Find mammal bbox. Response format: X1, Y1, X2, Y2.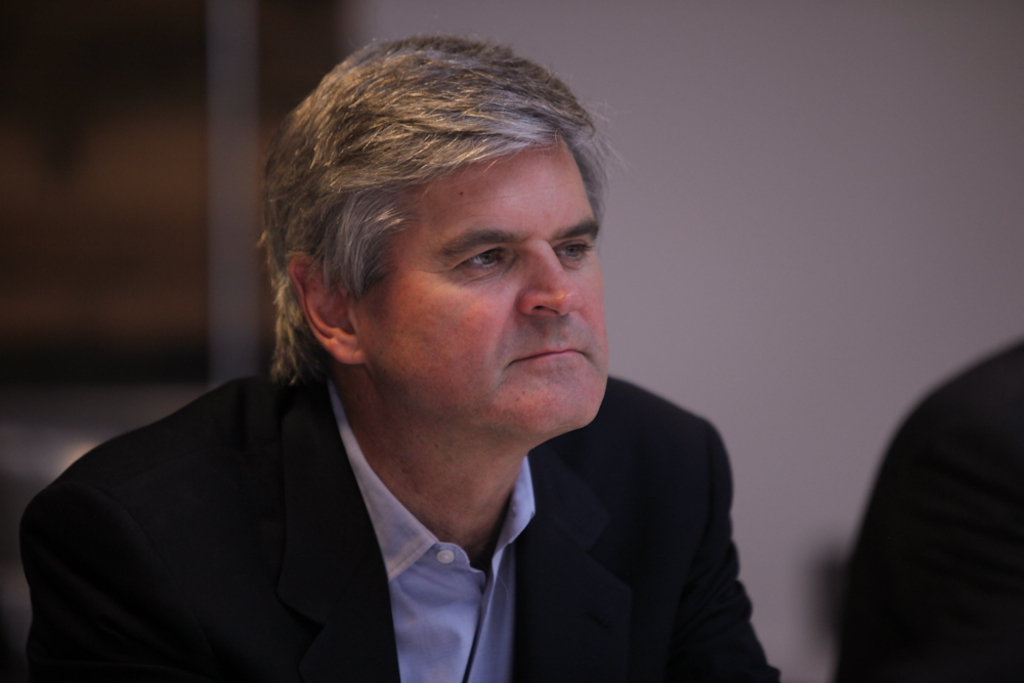
834, 334, 1023, 682.
